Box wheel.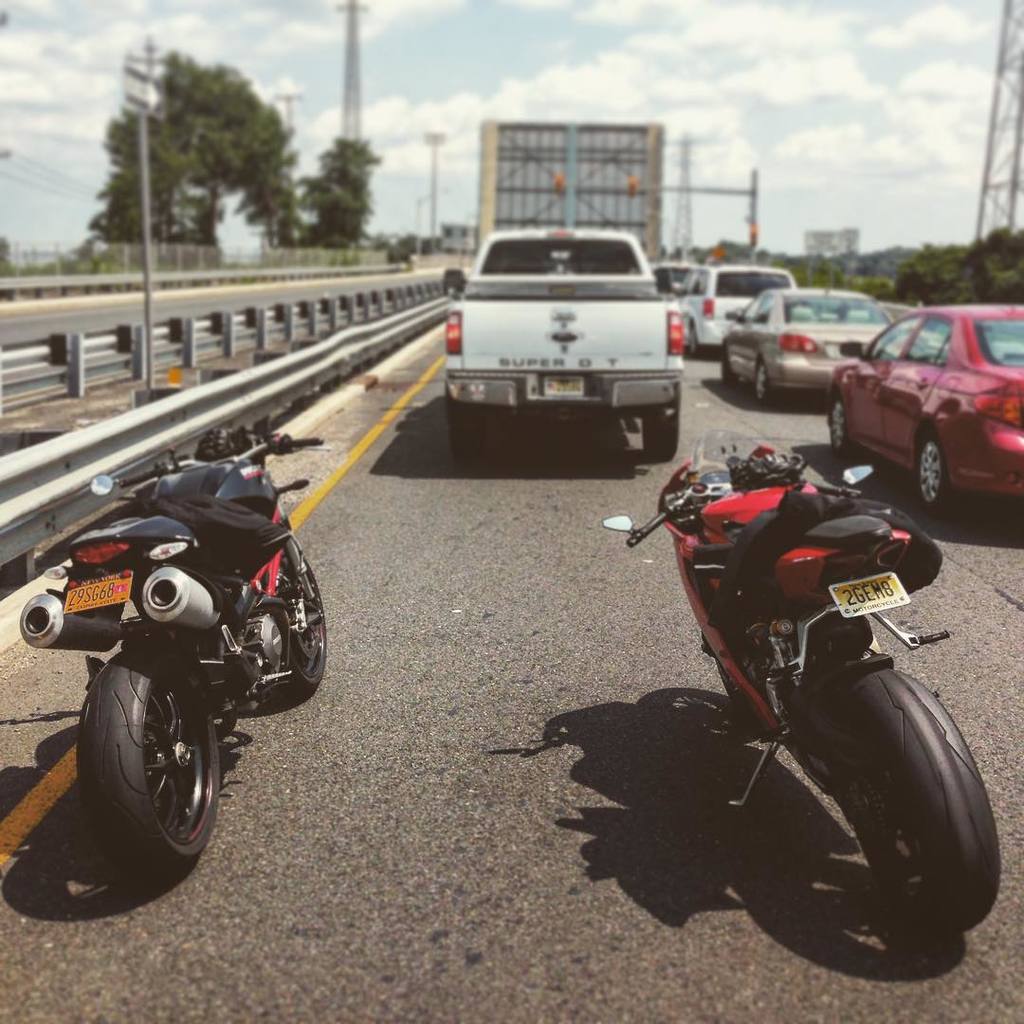
<box>644,399,681,456</box>.
